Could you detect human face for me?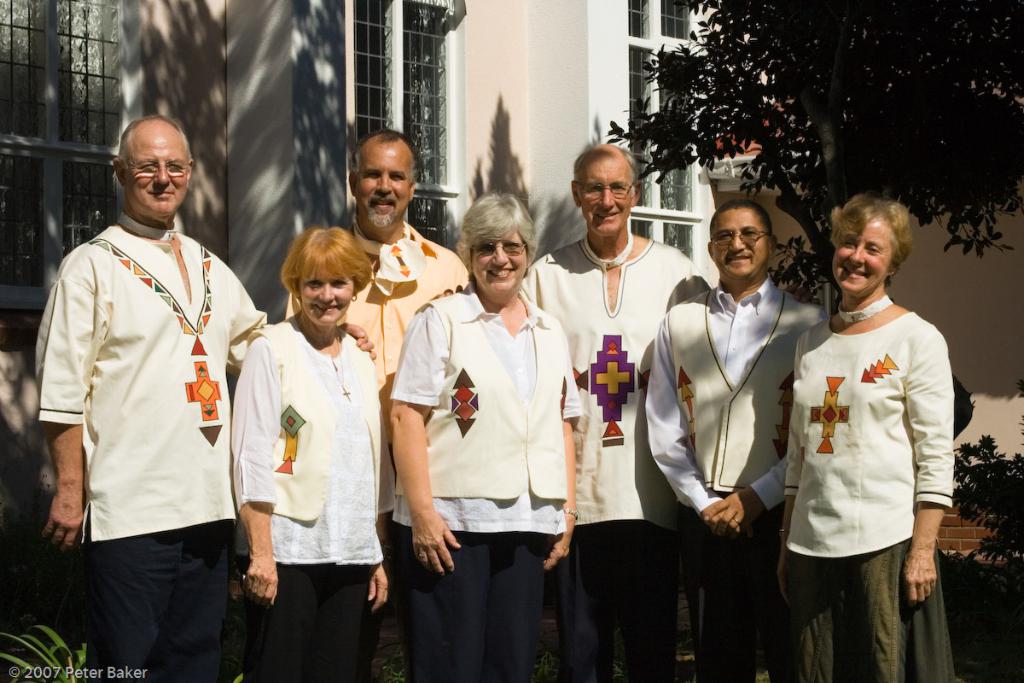
Detection result: x1=468 y1=234 x2=529 y2=304.
